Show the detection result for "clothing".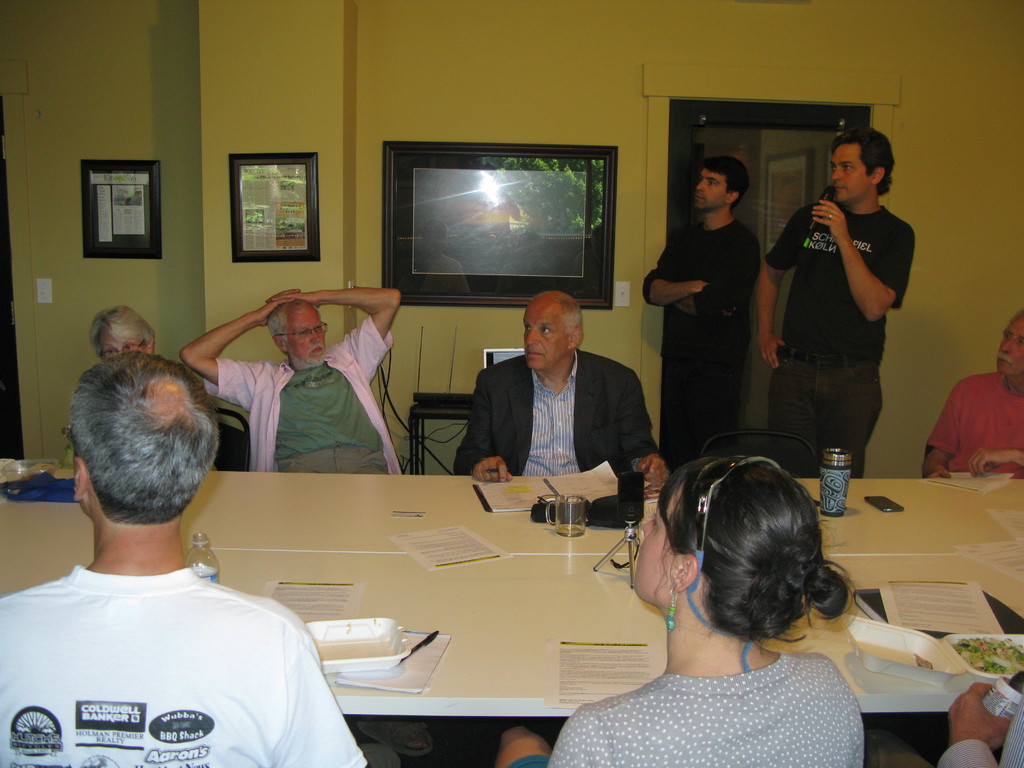
x1=282, y1=447, x2=391, y2=482.
